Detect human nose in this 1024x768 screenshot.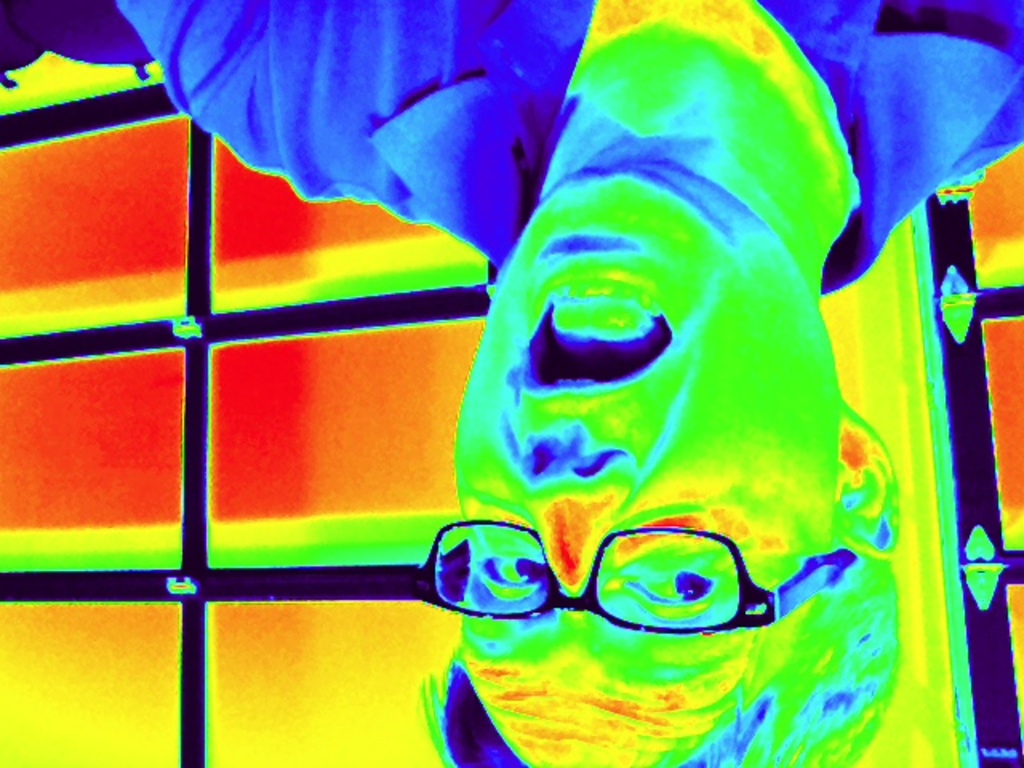
Detection: bbox(502, 421, 630, 592).
